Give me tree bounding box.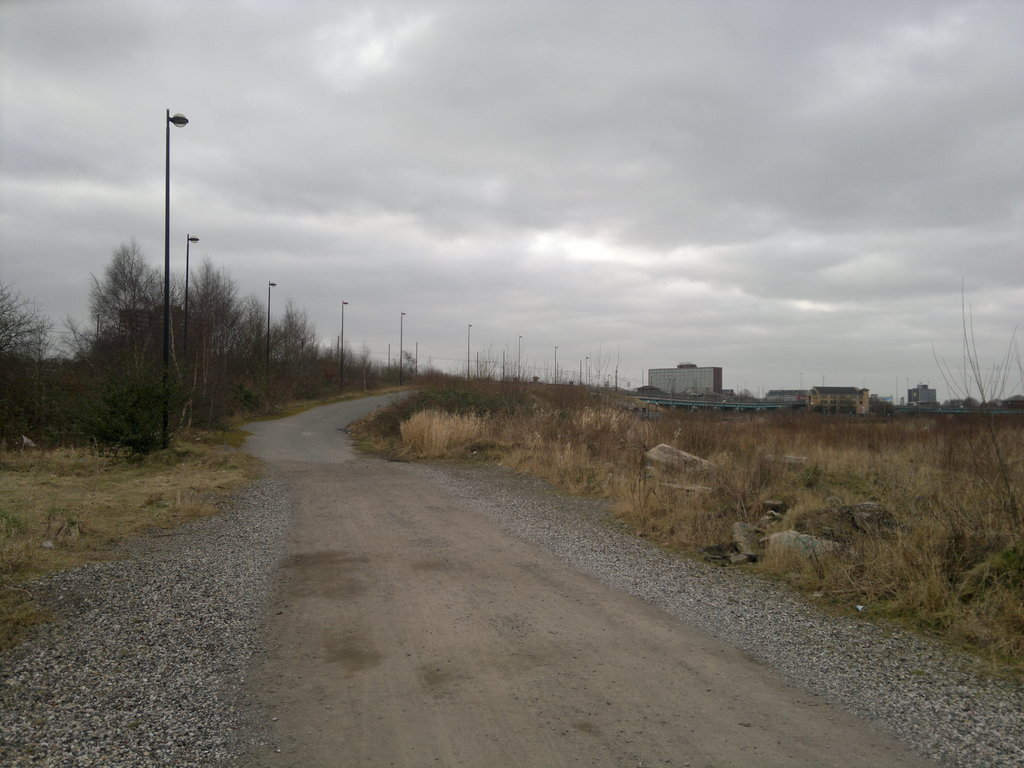
<box>0,285,57,422</box>.
